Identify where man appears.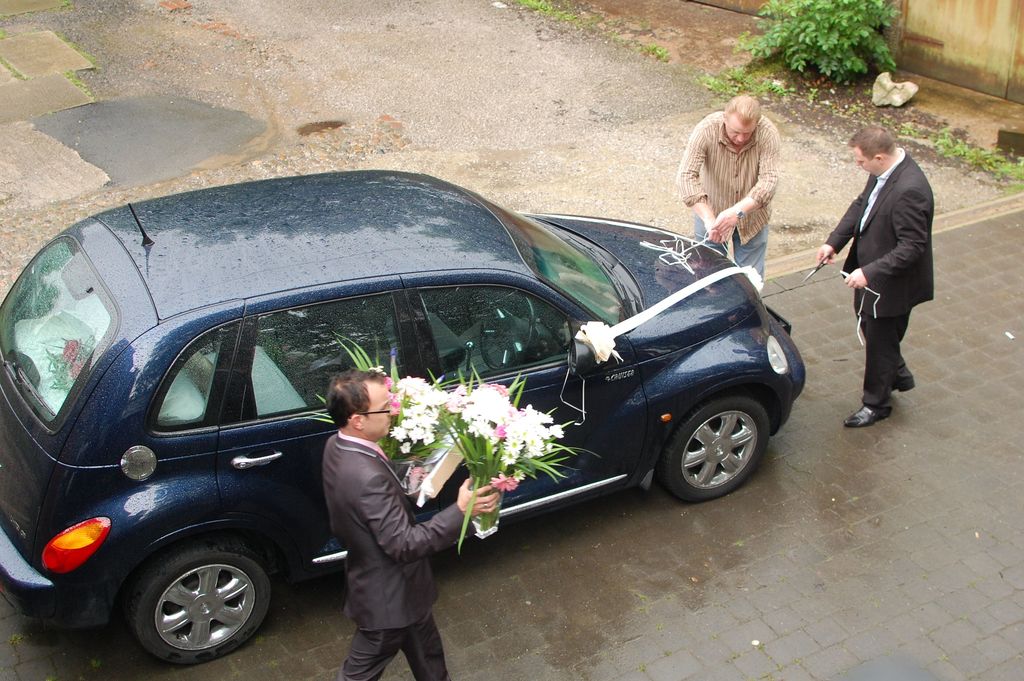
Appears at 308, 370, 496, 680.
